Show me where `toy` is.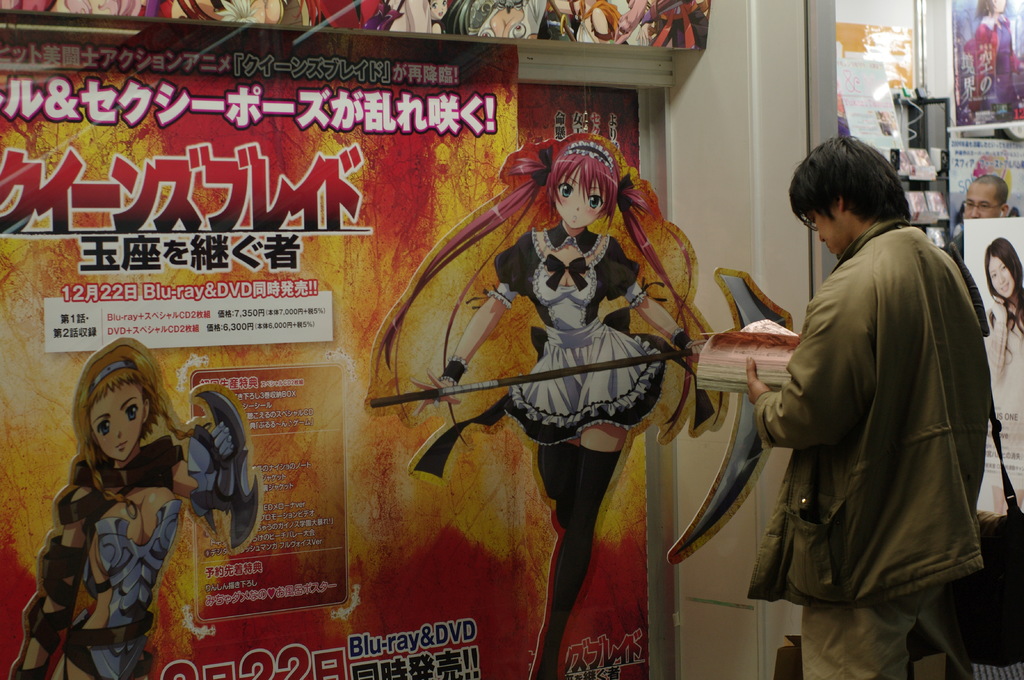
`toy` is at (960, 0, 1023, 123).
